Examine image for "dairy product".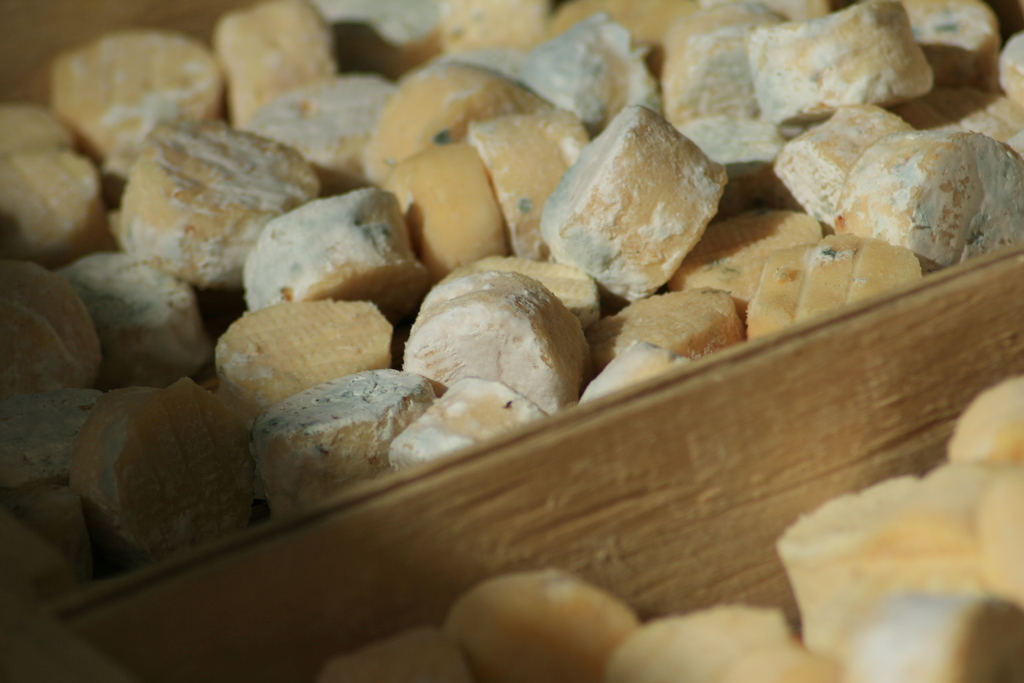
Examination result: BBox(851, 125, 1012, 258).
